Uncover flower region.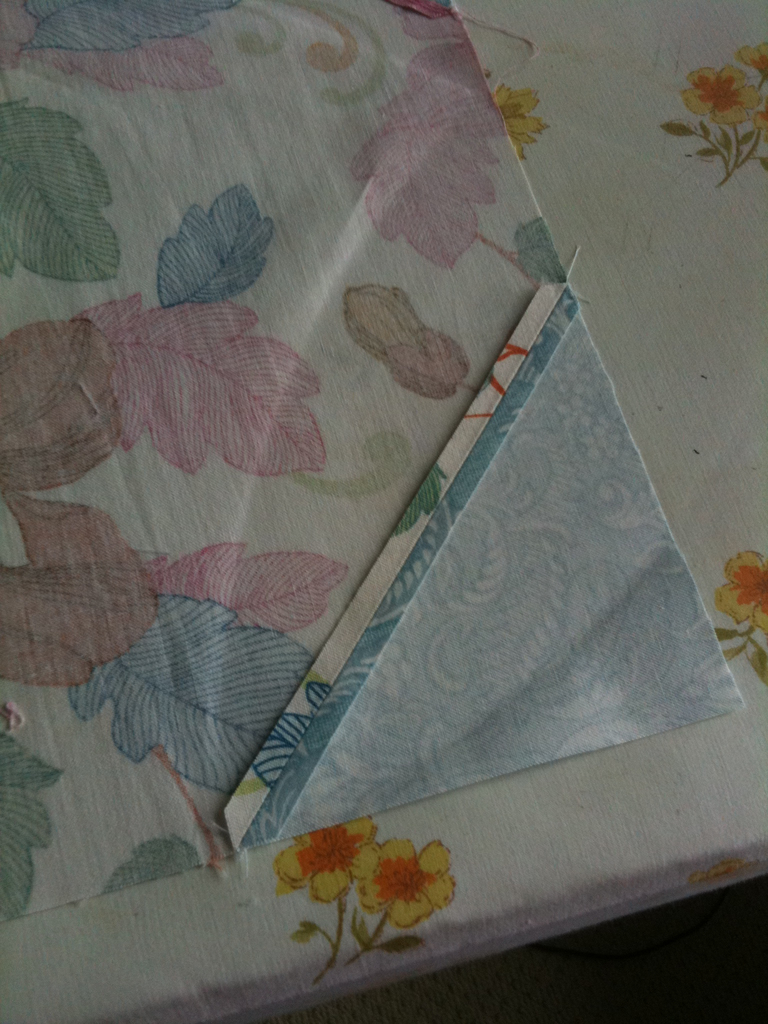
Uncovered: x1=497, y1=84, x2=548, y2=170.
